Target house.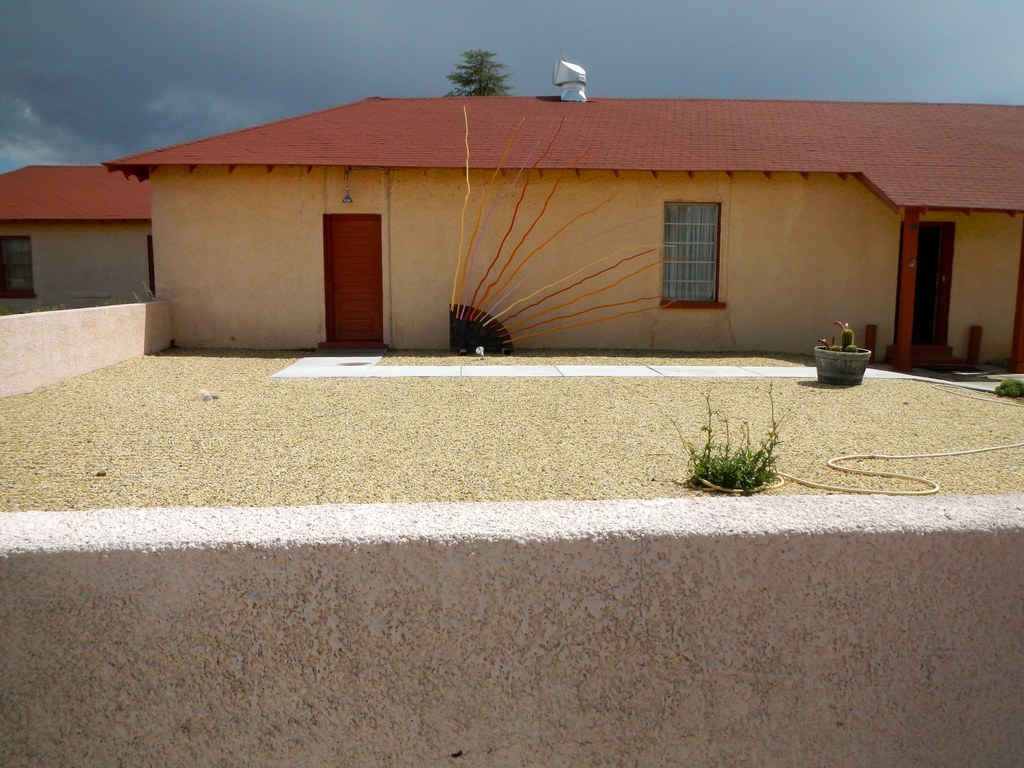
Target region: select_region(106, 58, 1023, 382).
